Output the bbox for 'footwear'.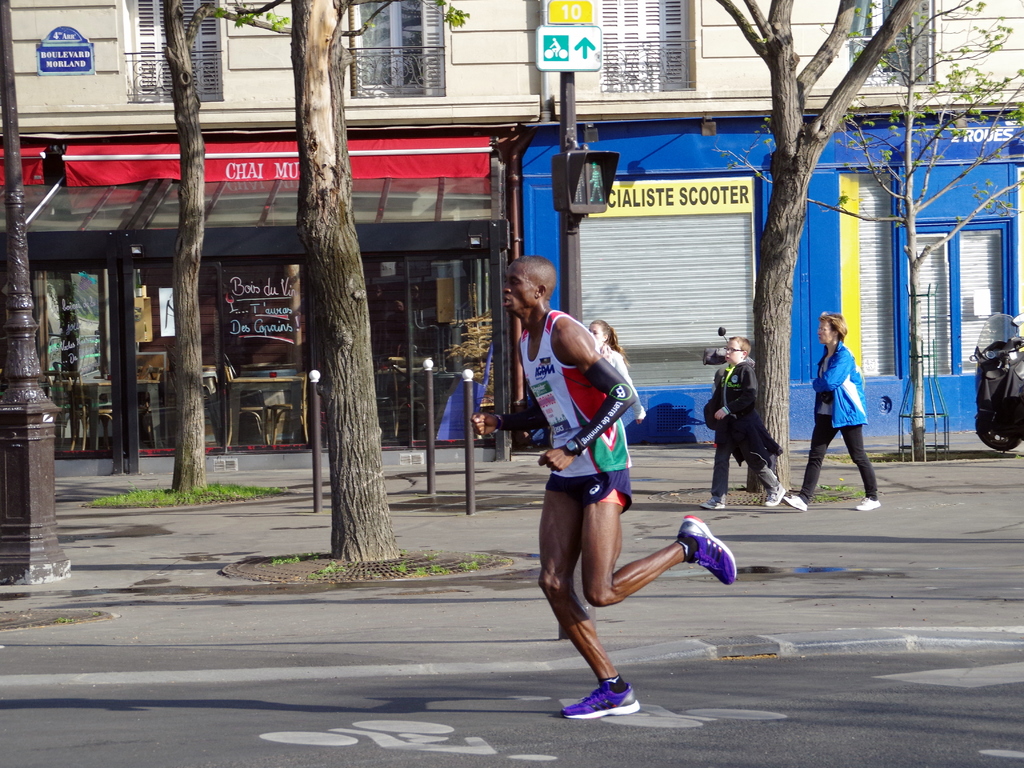
[x1=765, y1=479, x2=794, y2=509].
